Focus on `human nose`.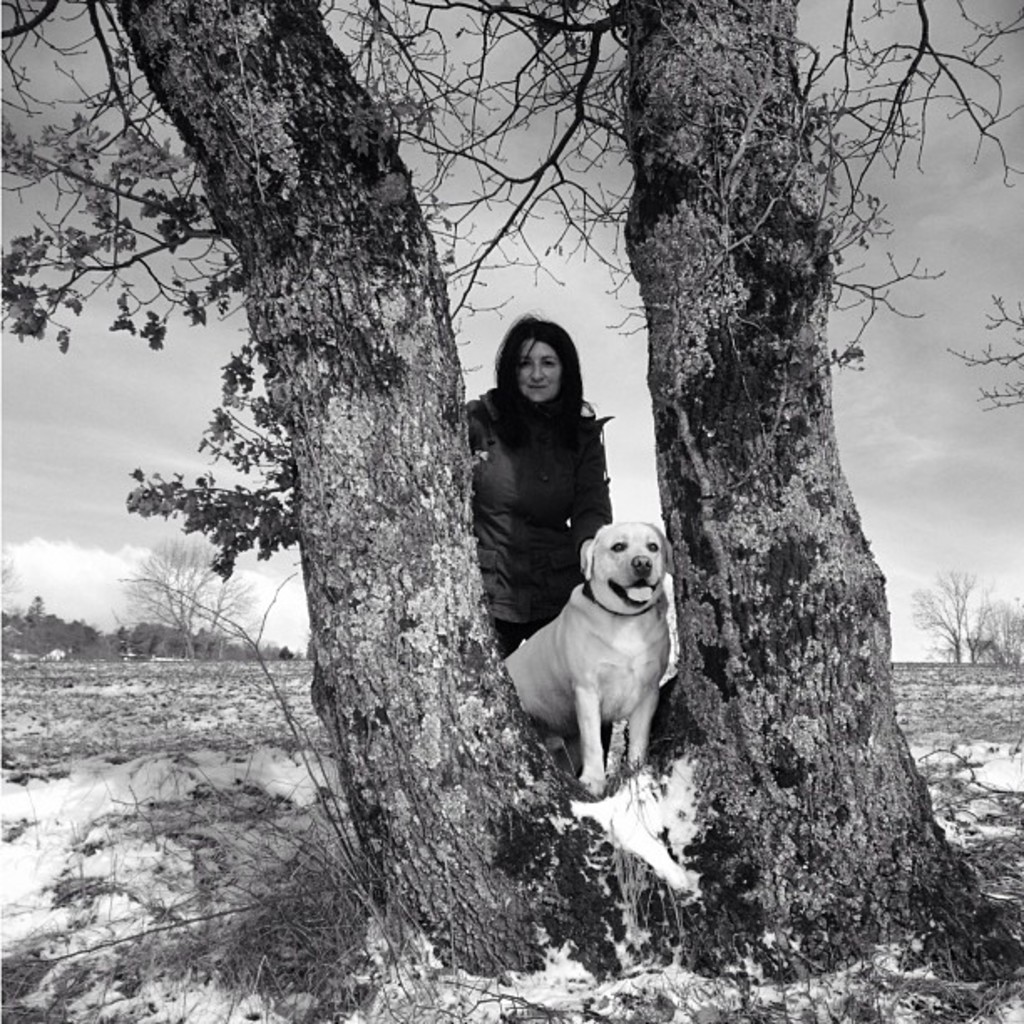
Focused at 530:363:545:385.
